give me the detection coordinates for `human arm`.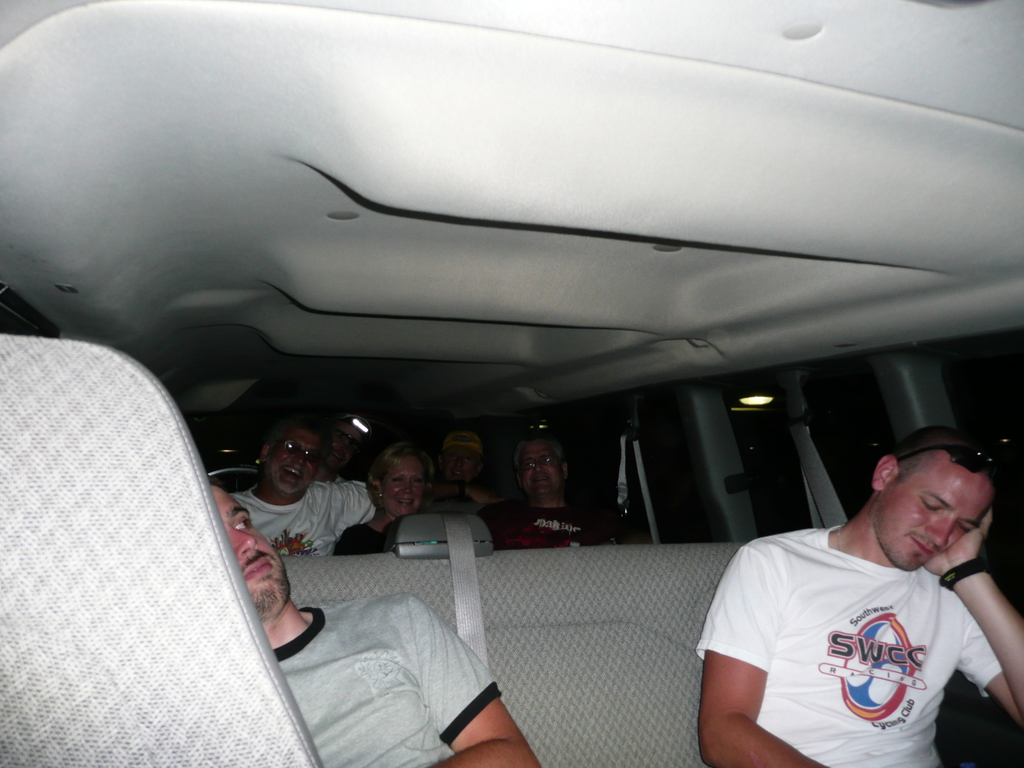
l=331, t=482, r=389, b=532.
